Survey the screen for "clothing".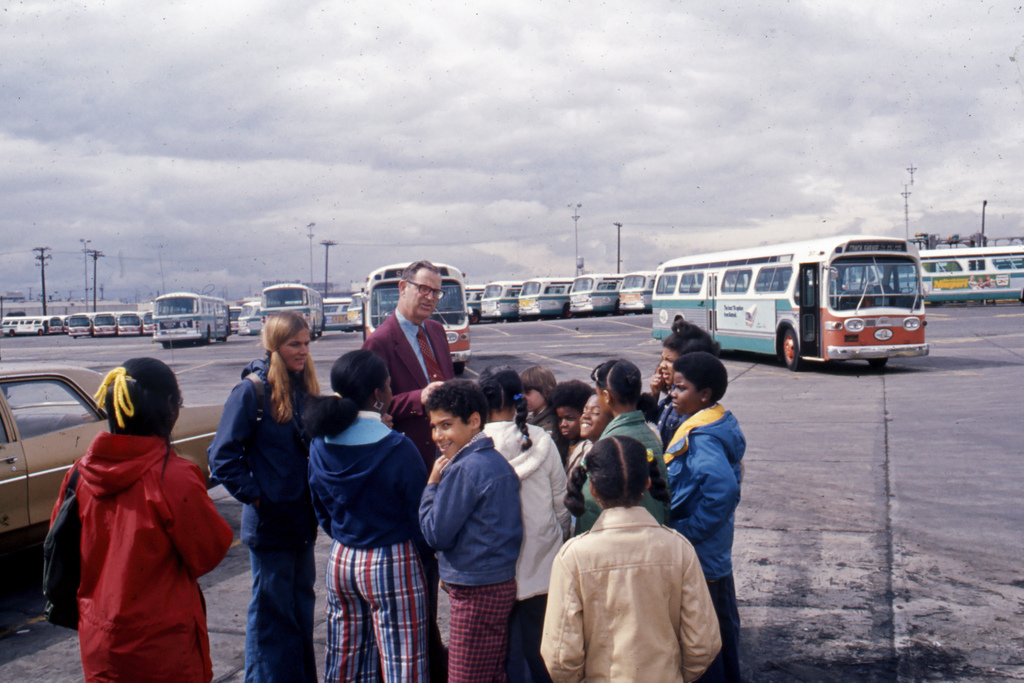
Survey found: bbox=[672, 410, 739, 593].
